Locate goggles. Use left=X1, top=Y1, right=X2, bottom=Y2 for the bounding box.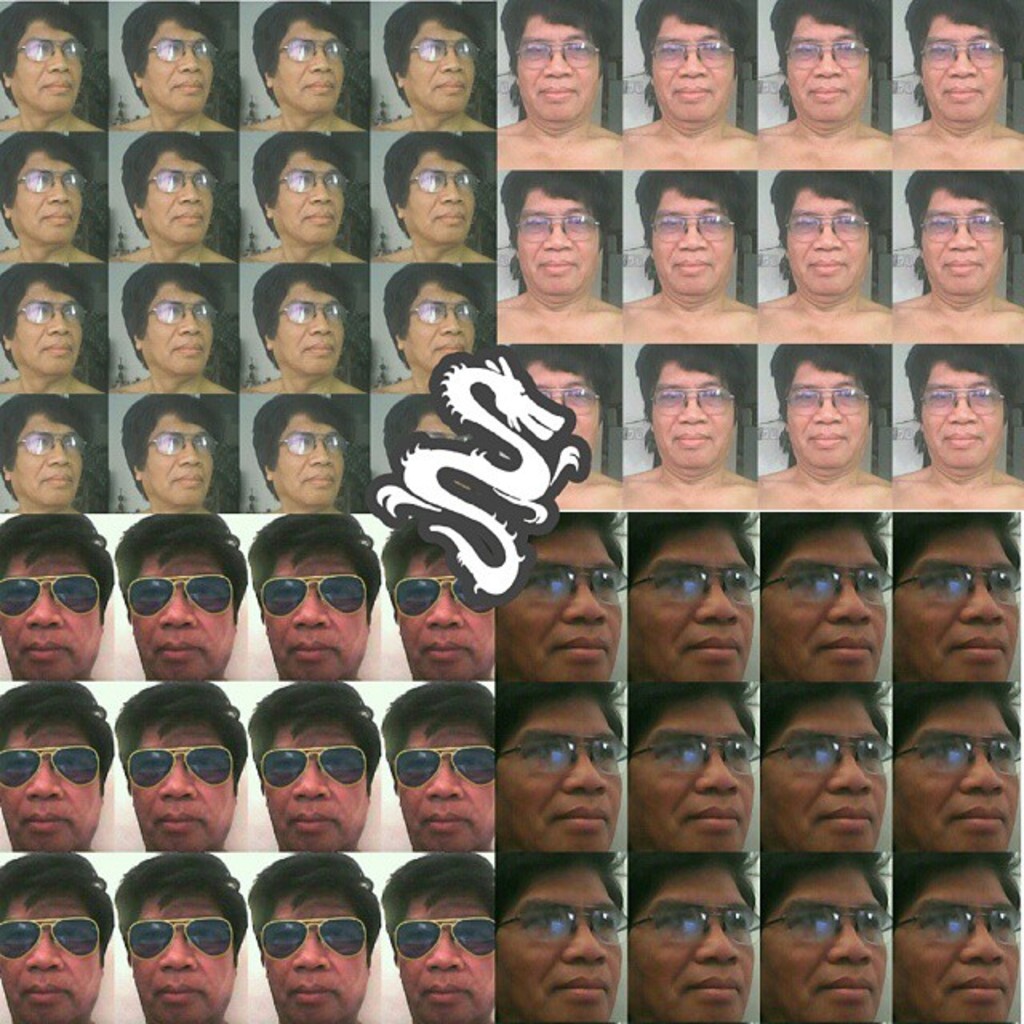
left=258, top=915, right=378, bottom=962.
